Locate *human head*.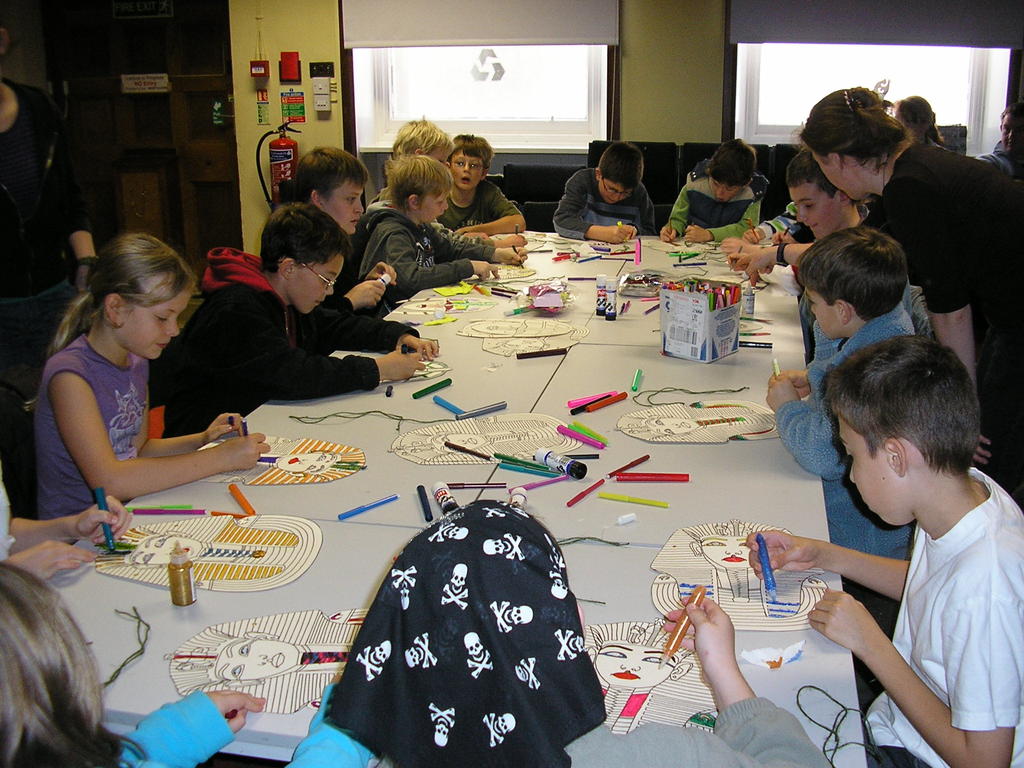
Bounding box: bbox=[581, 634, 691, 691].
